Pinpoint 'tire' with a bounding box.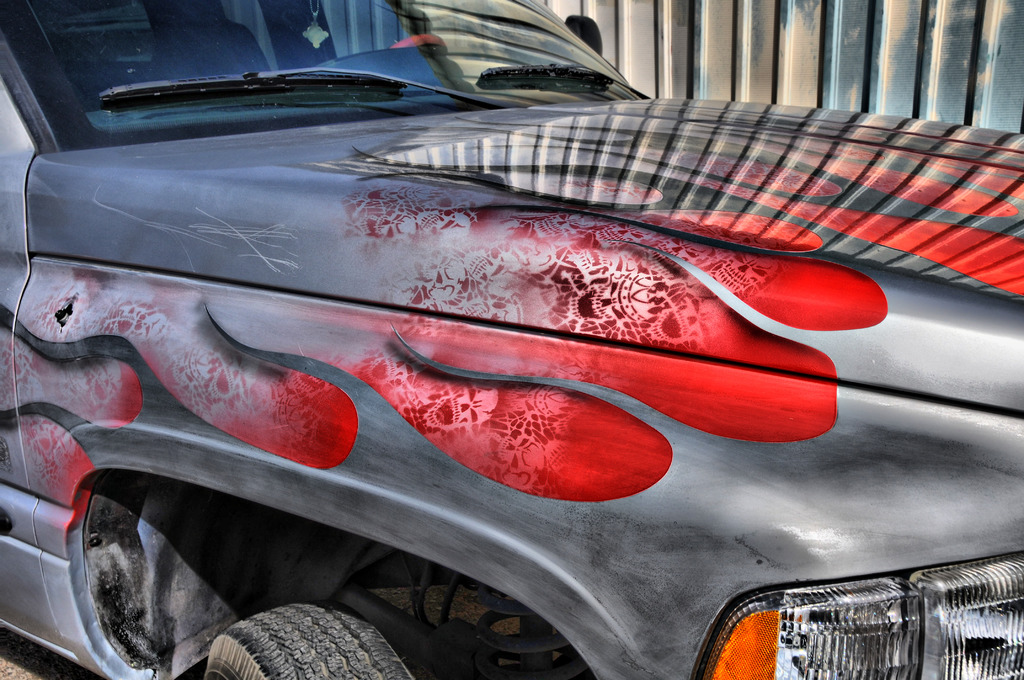
left=204, top=602, right=416, bottom=679.
